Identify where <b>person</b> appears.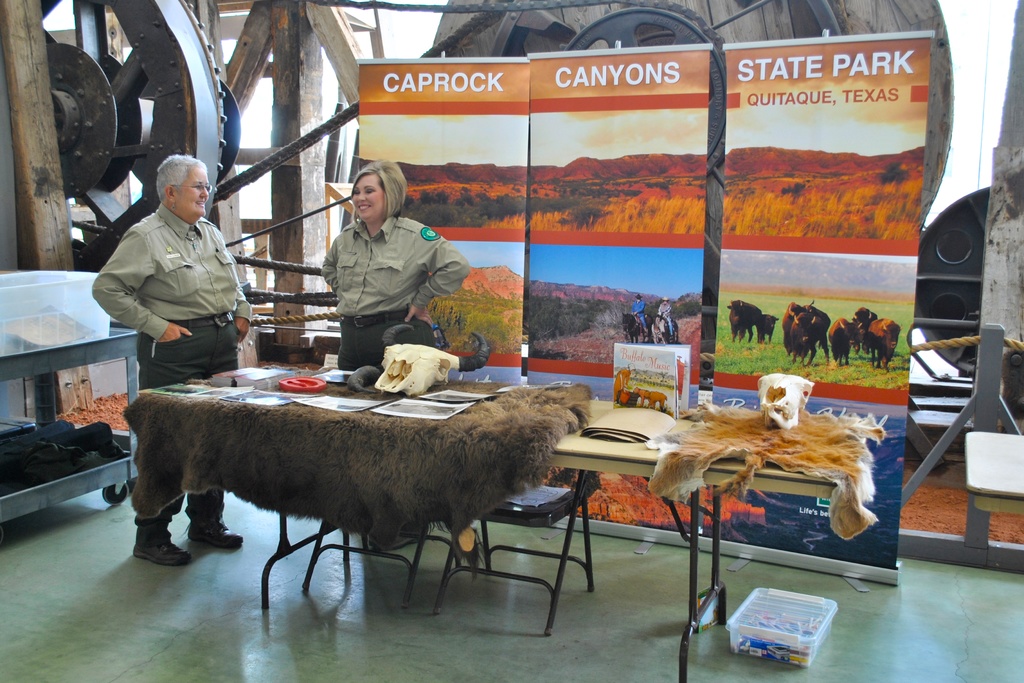
Appears at rect(307, 158, 456, 376).
